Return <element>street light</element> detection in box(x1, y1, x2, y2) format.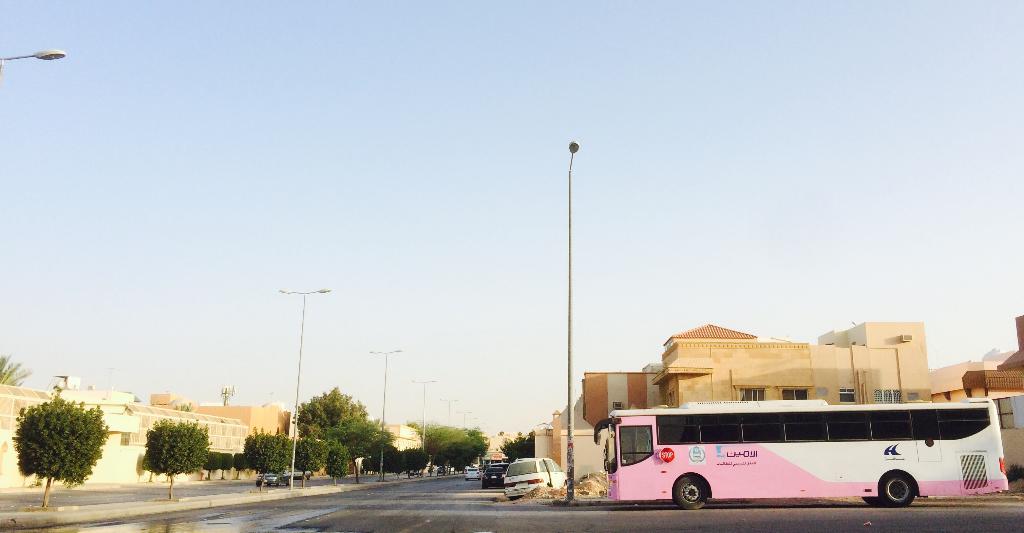
box(363, 348, 403, 483).
